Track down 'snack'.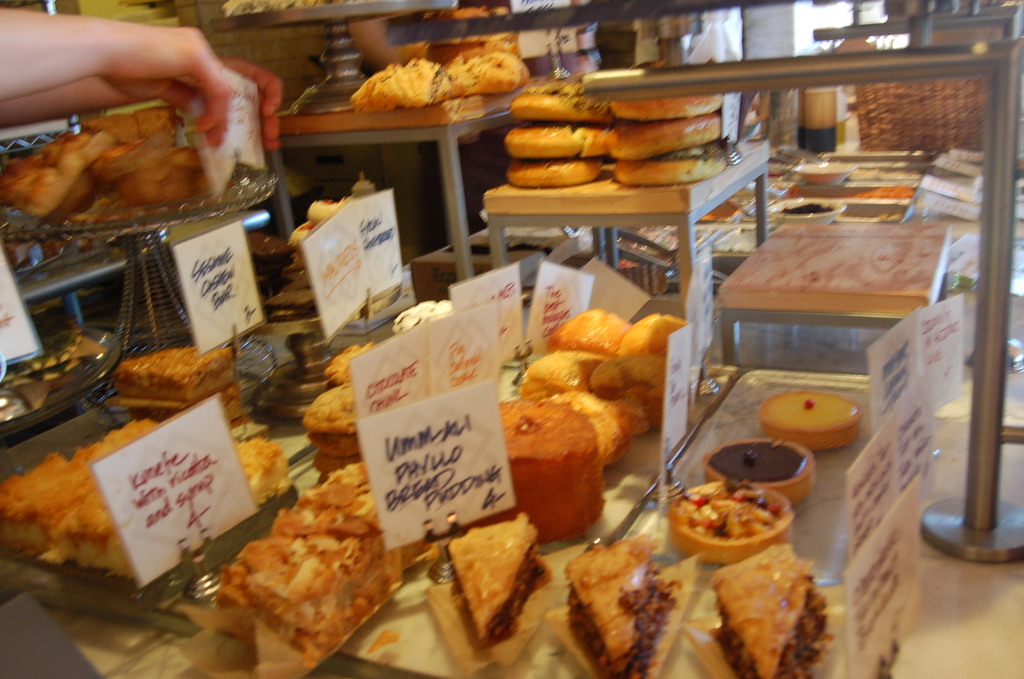
Tracked to l=509, t=85, r=611, b=122.
